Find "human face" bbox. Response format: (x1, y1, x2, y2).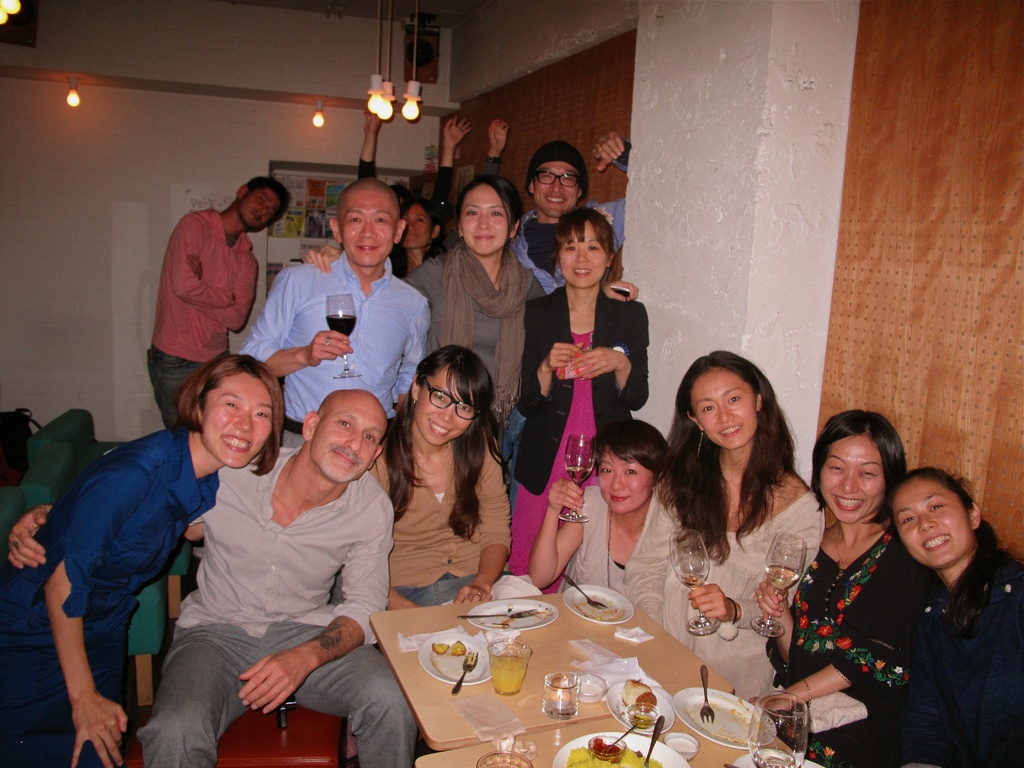
(595, 447, 653, 512).
